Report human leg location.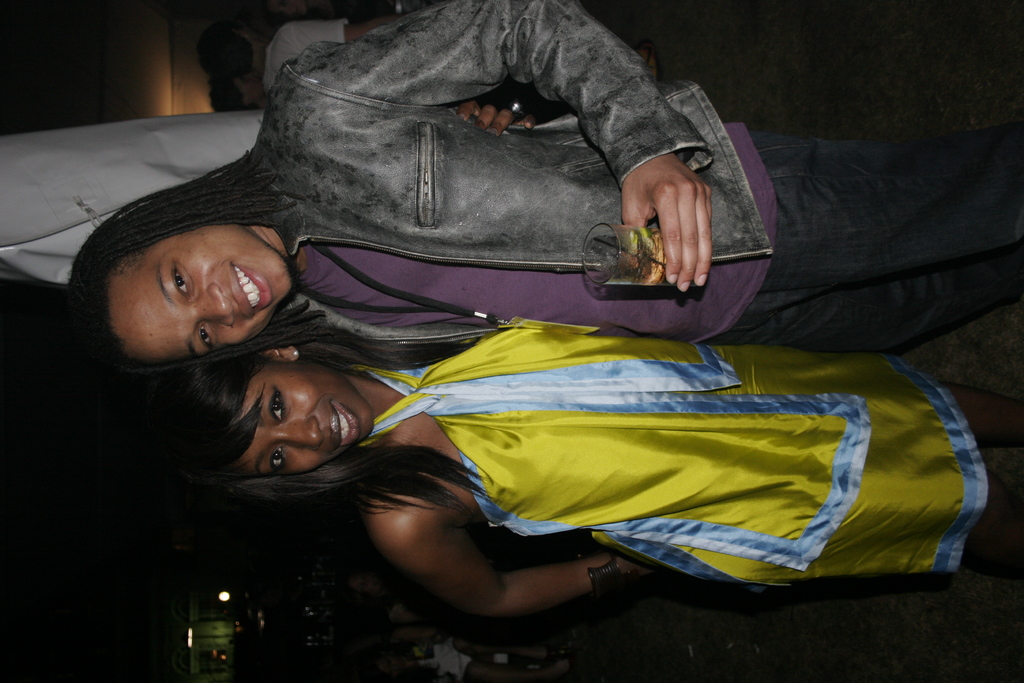
Report: {"x1": 739, "y1": 370, "x2": 1023, "y2": 454}.
